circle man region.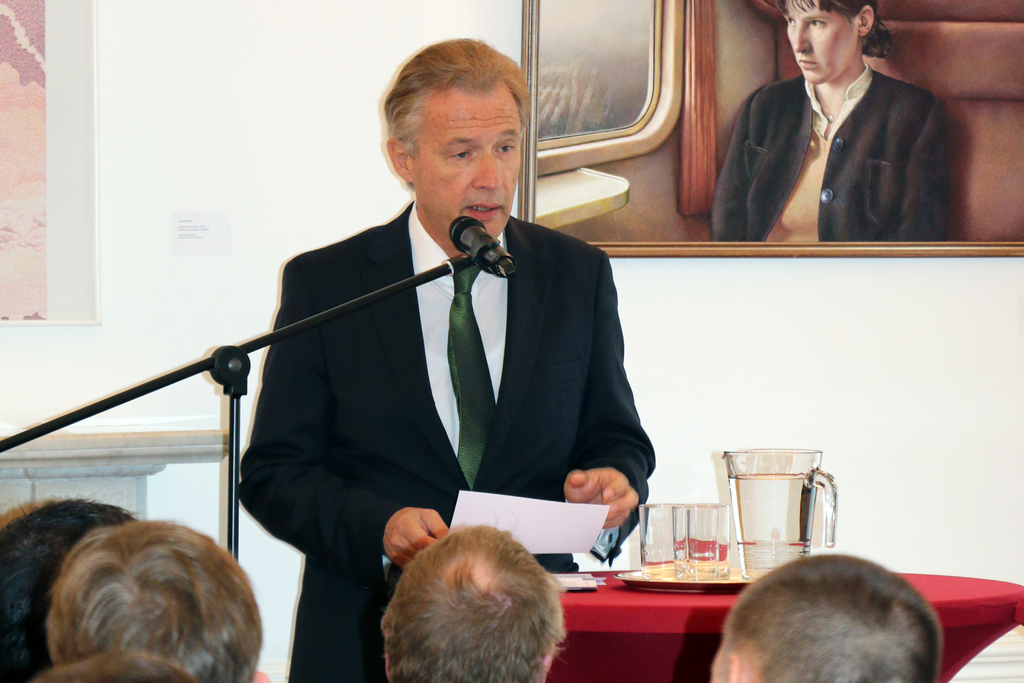
Region: [42,518,273,682].
